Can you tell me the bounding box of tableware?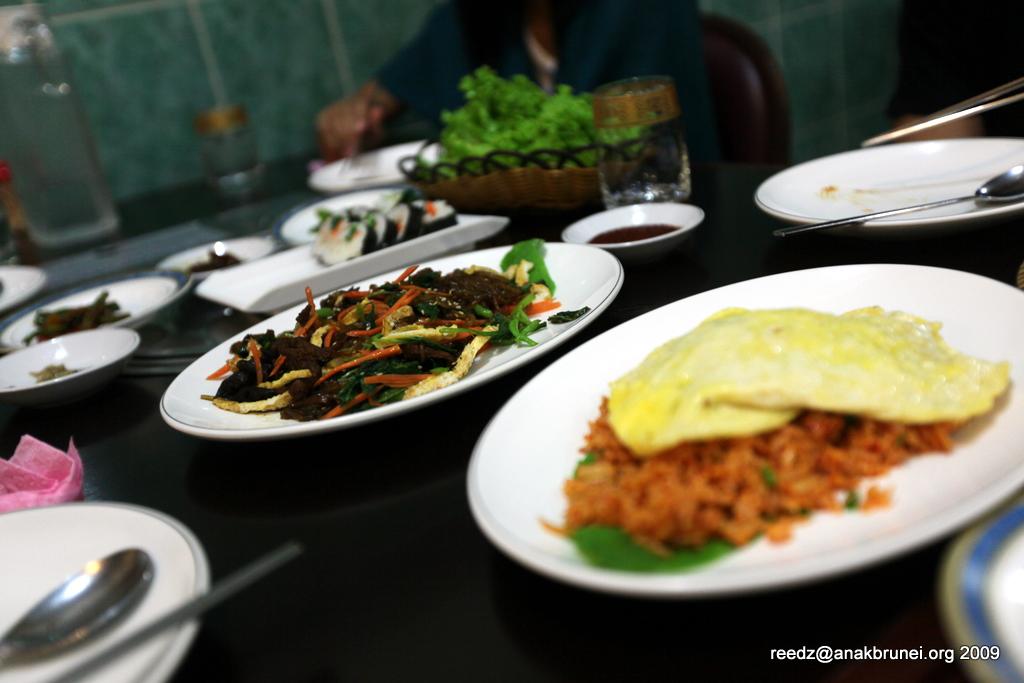
[left=283, top=188, right=438, bottom=244].
